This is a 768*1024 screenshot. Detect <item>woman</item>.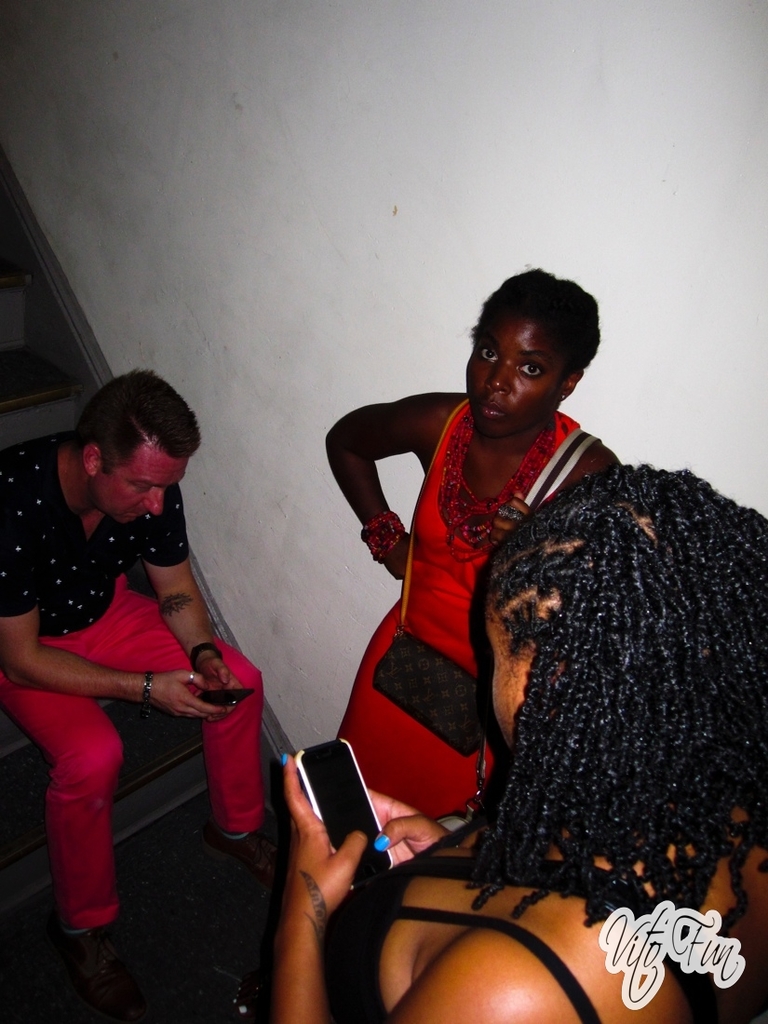
bbox=(276, 451, 767, 1023).
